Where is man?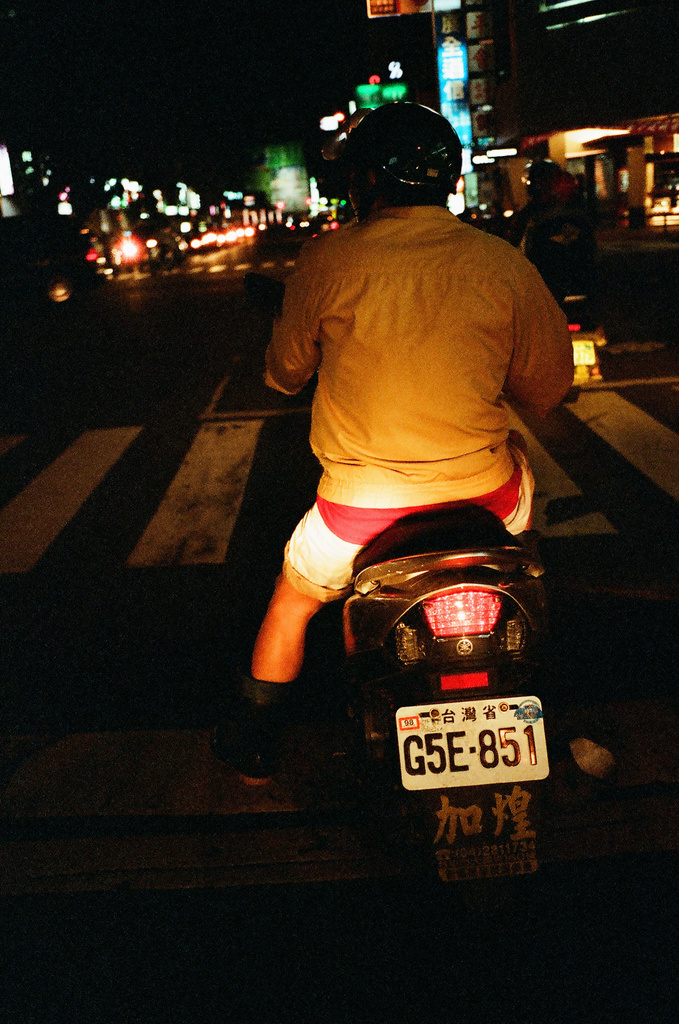
[220, 86, 591, 846].
